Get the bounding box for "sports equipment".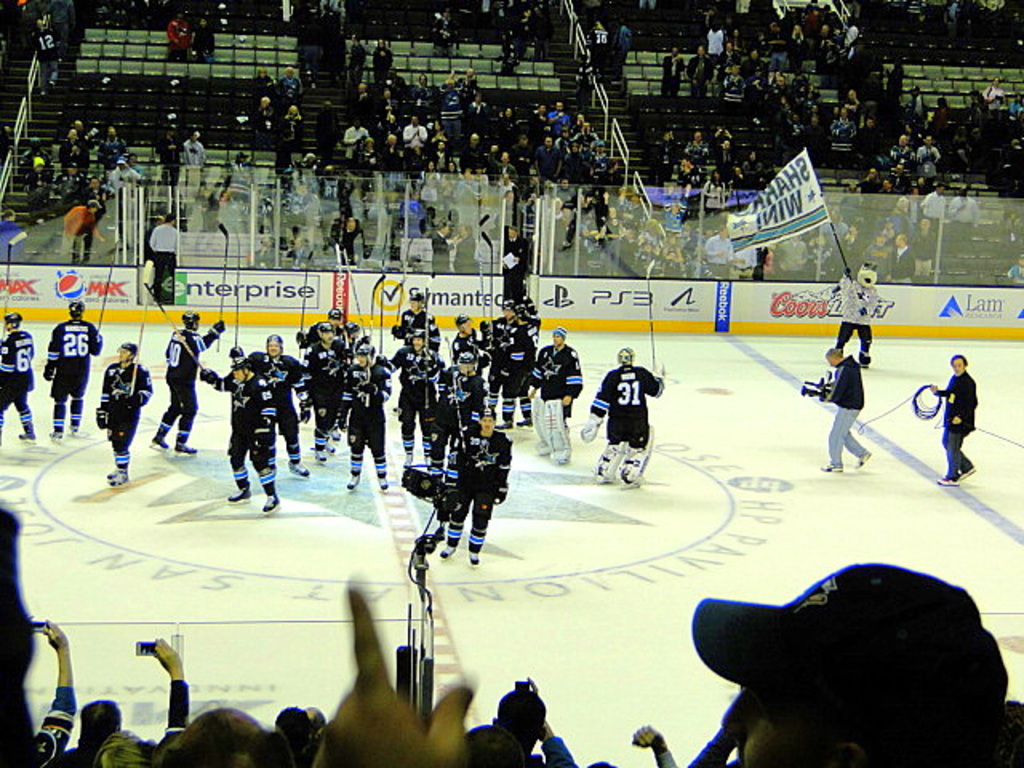
[523, 298, 534, 310].
